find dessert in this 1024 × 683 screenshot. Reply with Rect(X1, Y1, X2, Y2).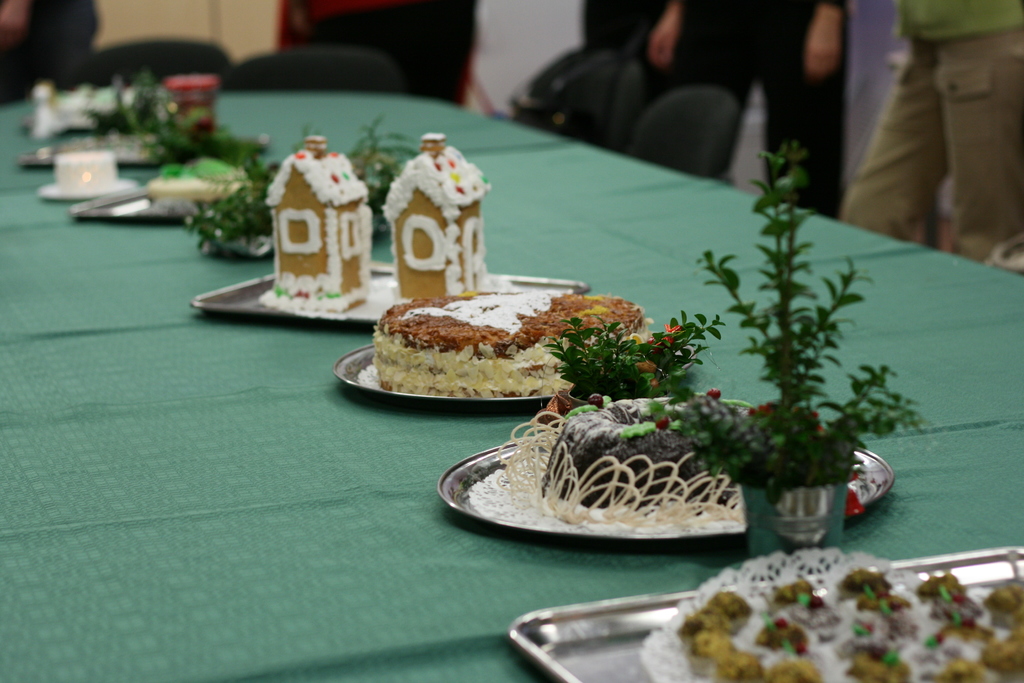
Rect(382, 135, 492, 302).
